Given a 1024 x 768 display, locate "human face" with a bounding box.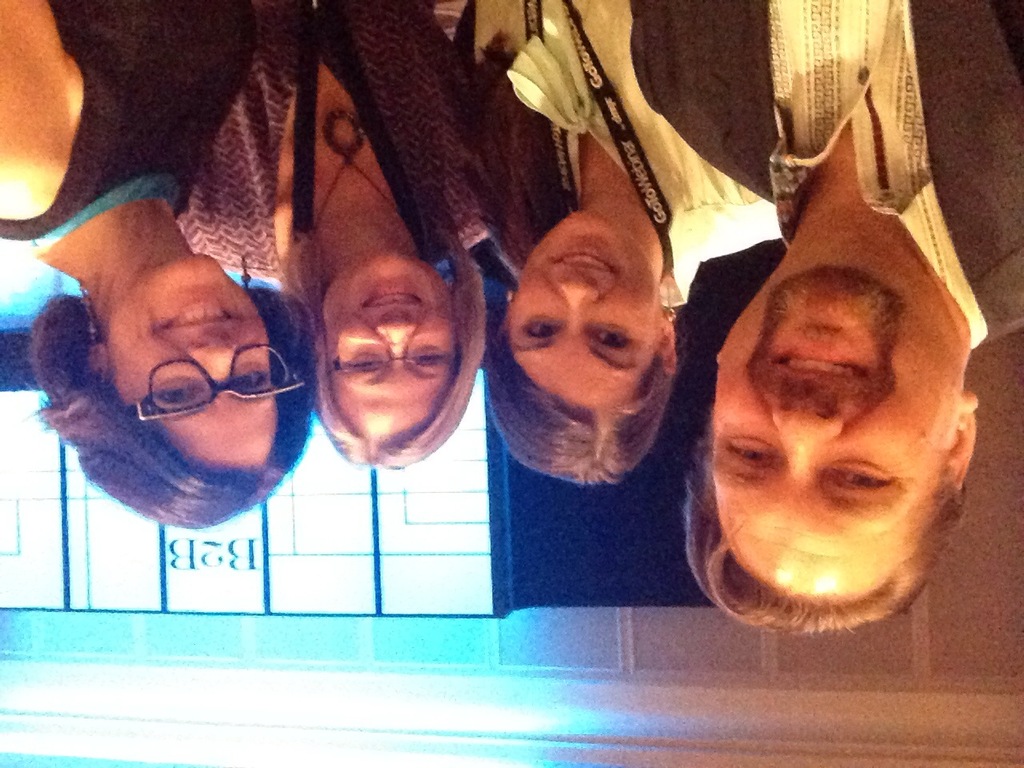
Located: [508, 214, 662, 404].
